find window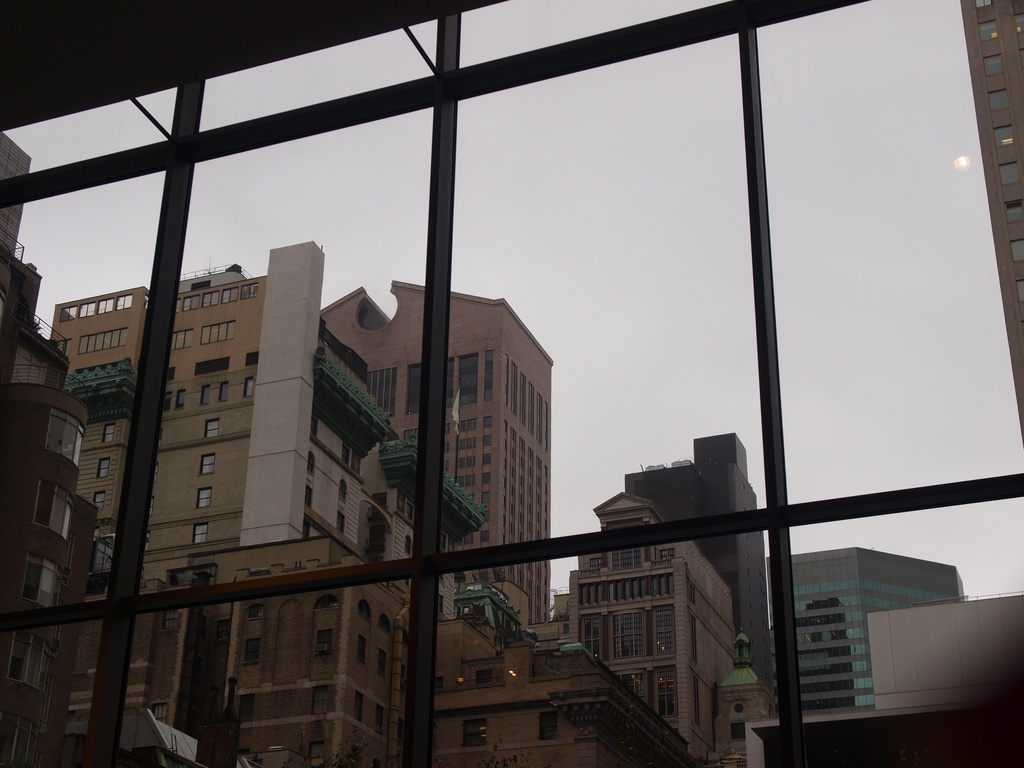
l=337, t=445, r=354, b=466
